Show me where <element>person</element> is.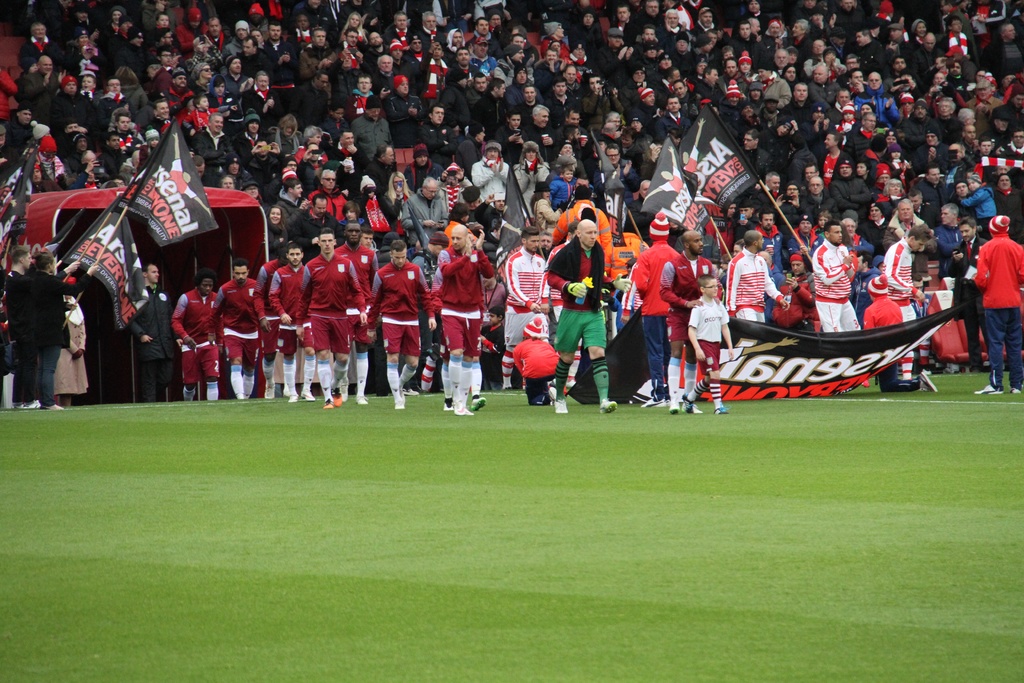
<element>person</element> is at <region>884, 221, 932, 322</region>.
